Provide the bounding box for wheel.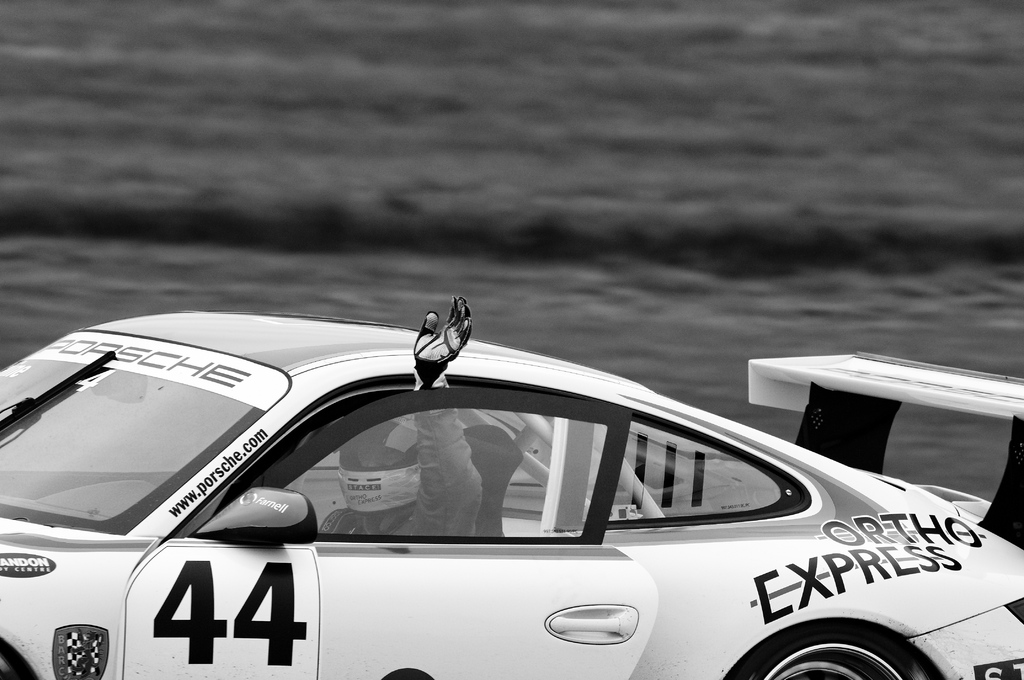
{"left": 0, "top": 642, "right": 33, "bottom": 679}.
